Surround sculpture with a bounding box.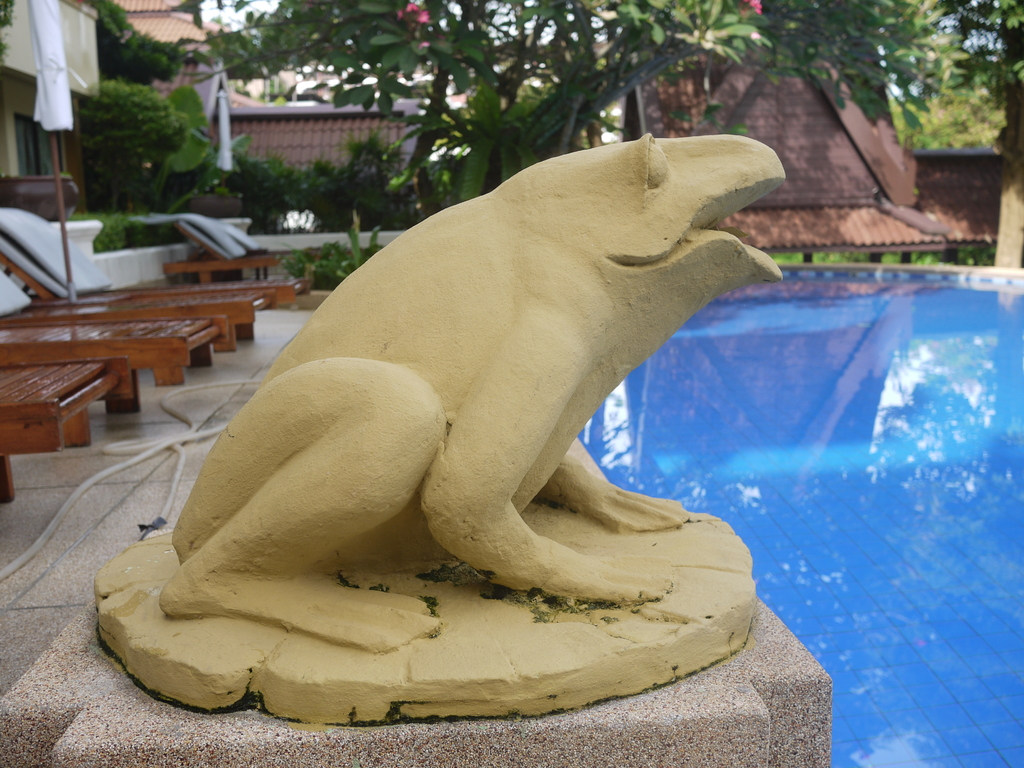
detection(166, 142, 752, 641).
